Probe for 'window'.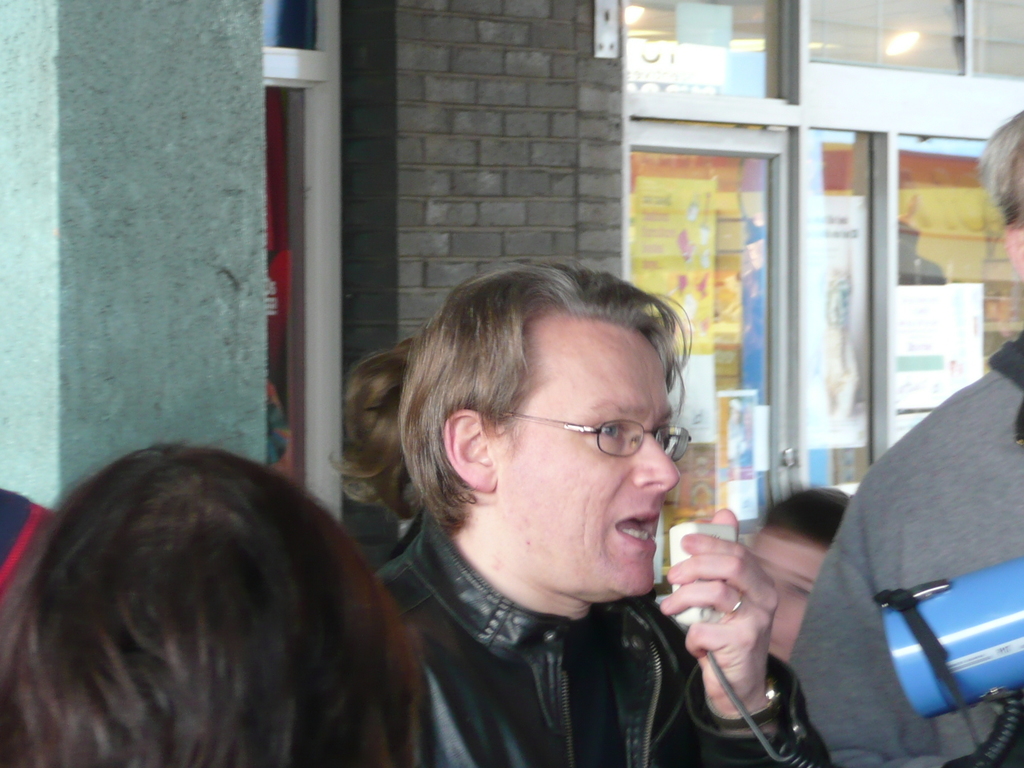
Probe result: bbox(262, 0, 349, 529).
